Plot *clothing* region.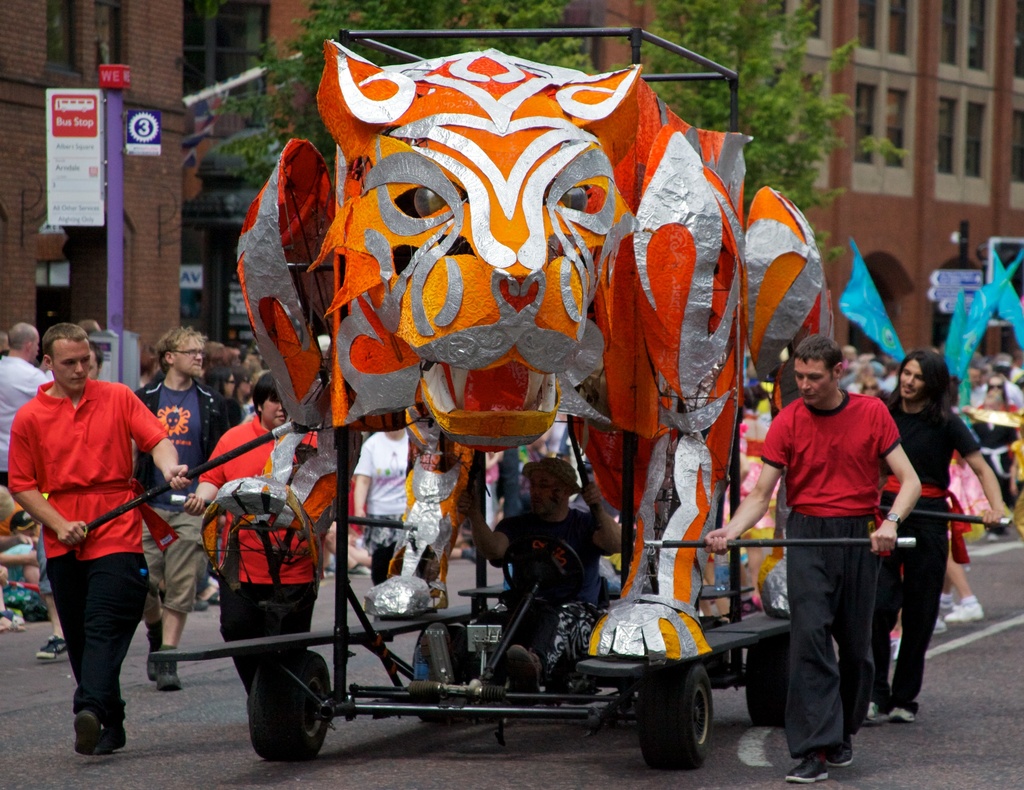
Plotted at [left=353, top=430, right=412, bottom=590].
